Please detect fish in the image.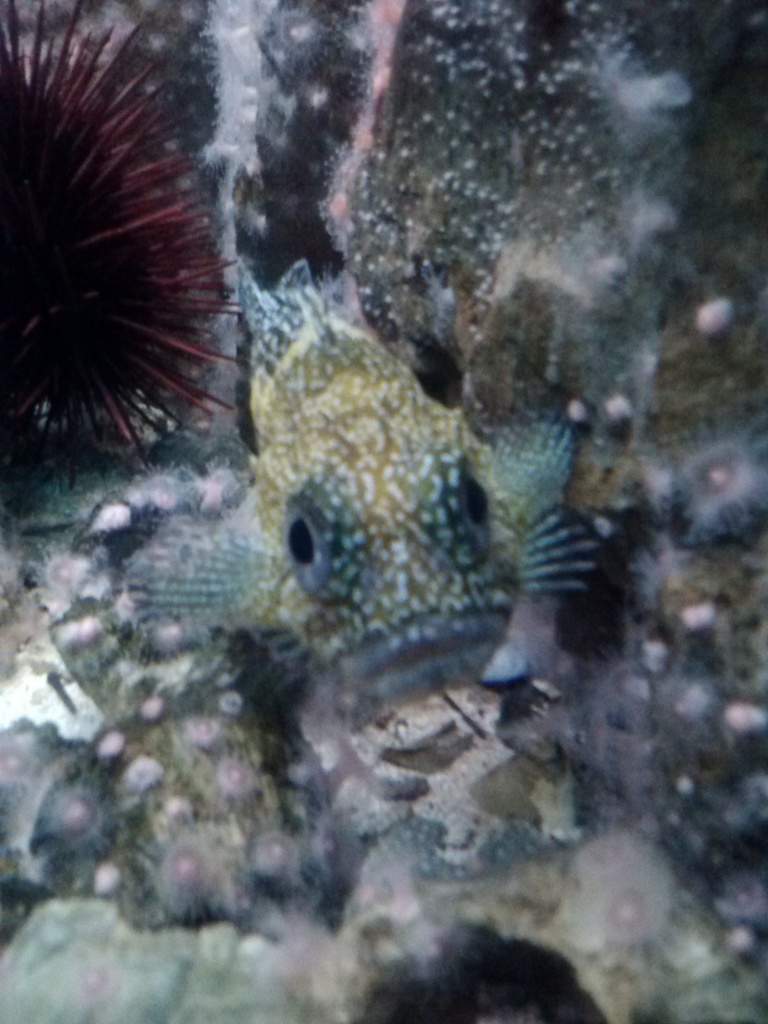
(left=123, top=273, right=611, bottom=700).
